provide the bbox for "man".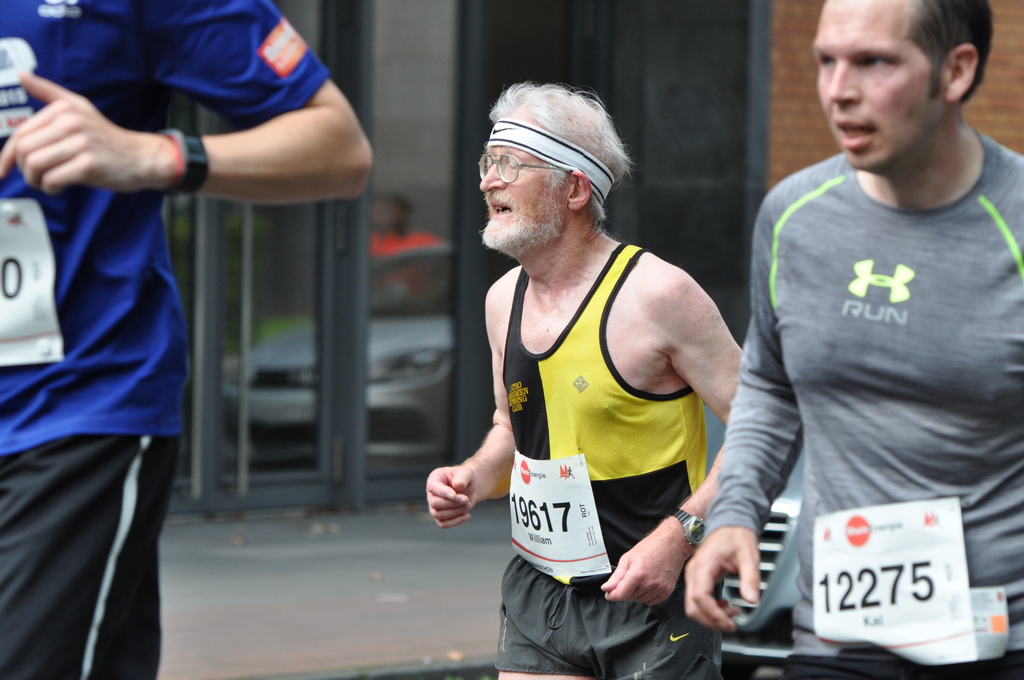
(0,0,374,679).
